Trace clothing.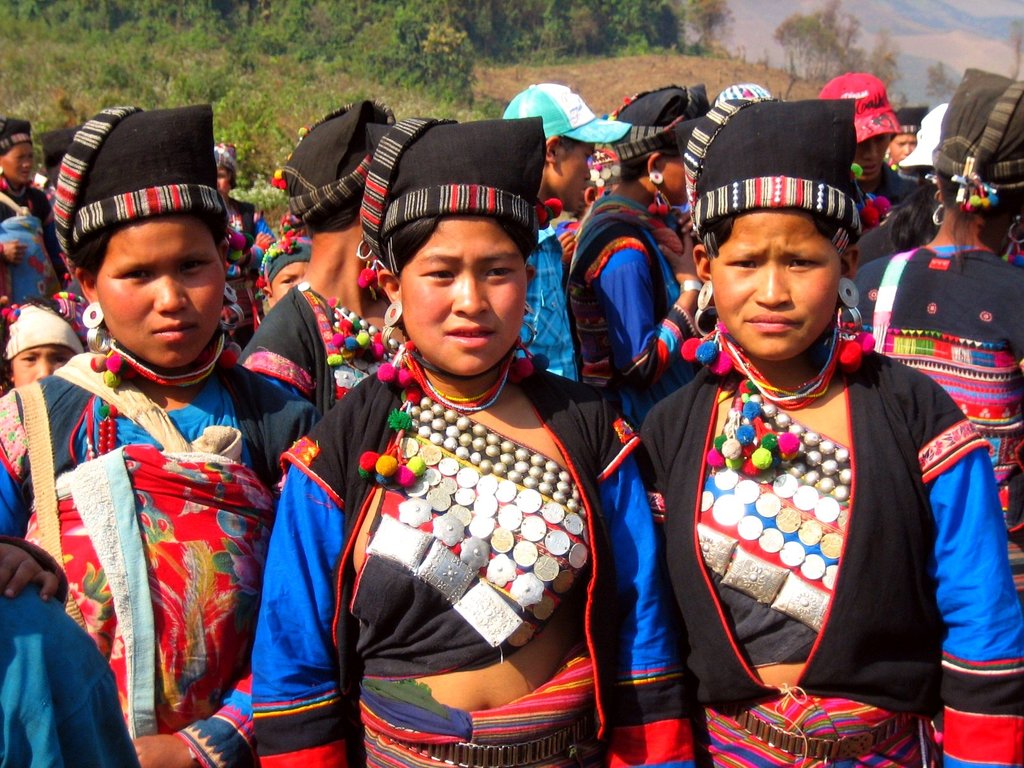
Traced to l=0, t=116, r=29, b=140.
